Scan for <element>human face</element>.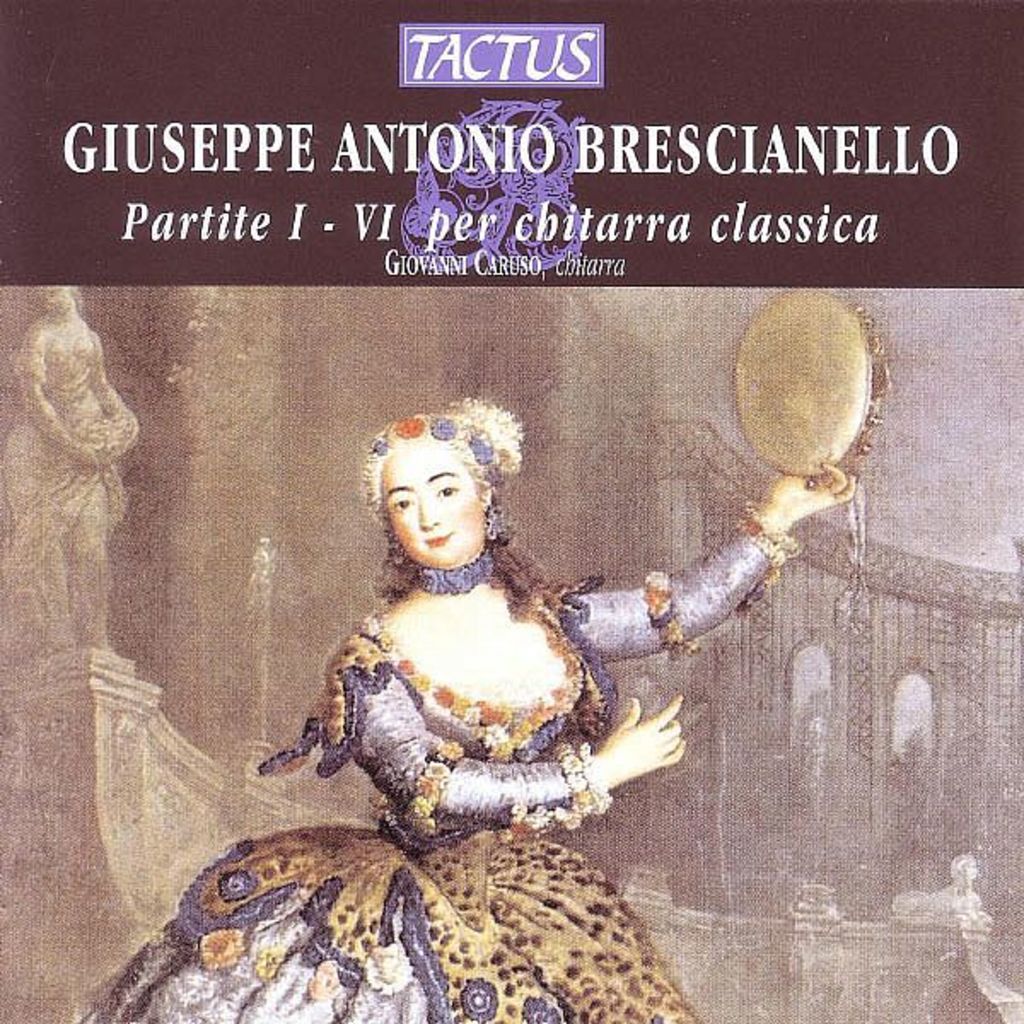
Scan result: 382, 442, 486, 567.
